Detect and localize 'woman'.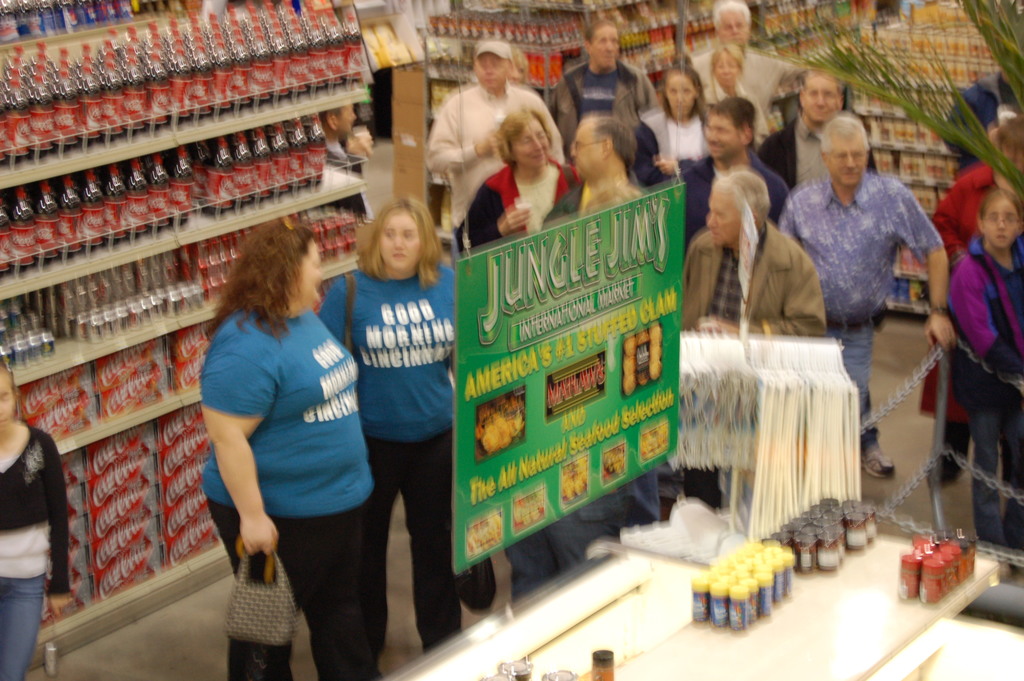
Localized at box(931, 108, 1023, 488).
